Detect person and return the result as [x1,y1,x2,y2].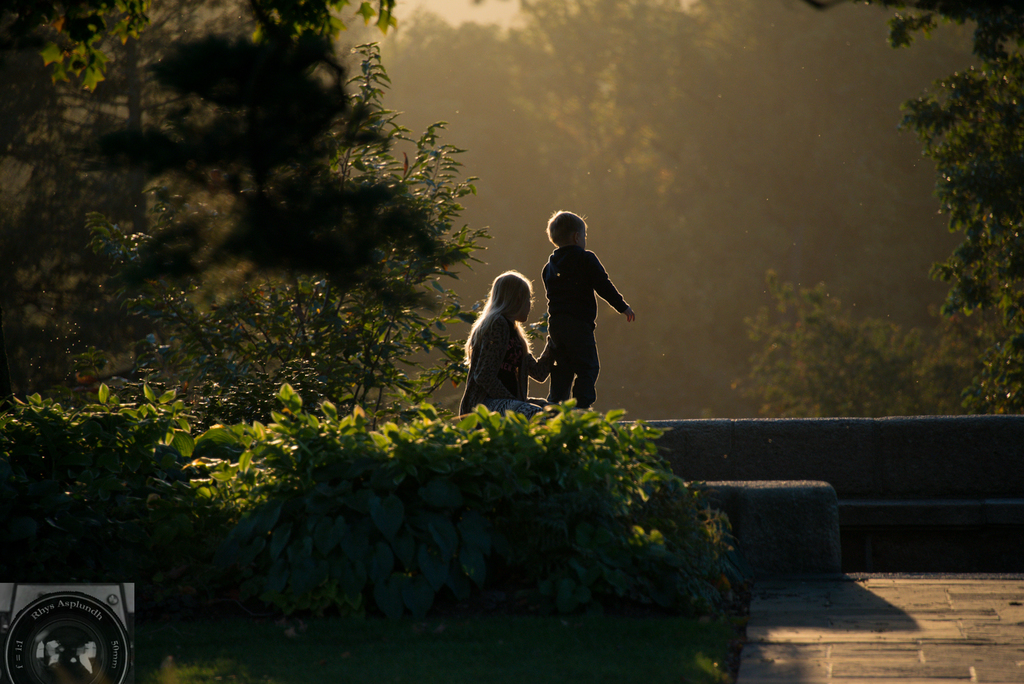
[460,270,532,418].
